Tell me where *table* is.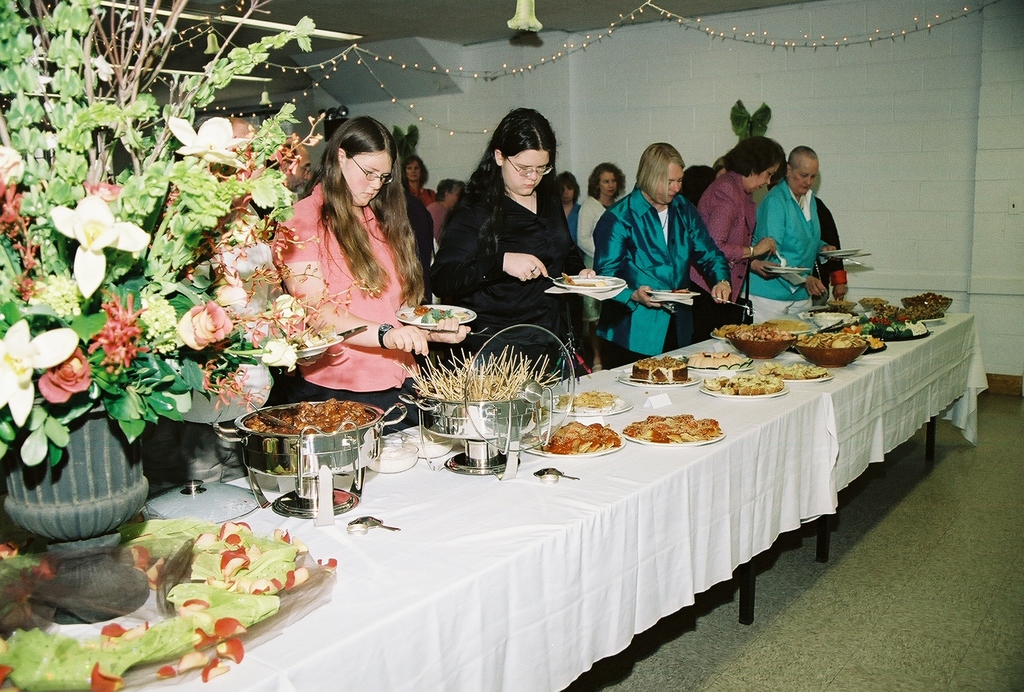
*table* is at left=0, top=293, right=982, bottom=691.
